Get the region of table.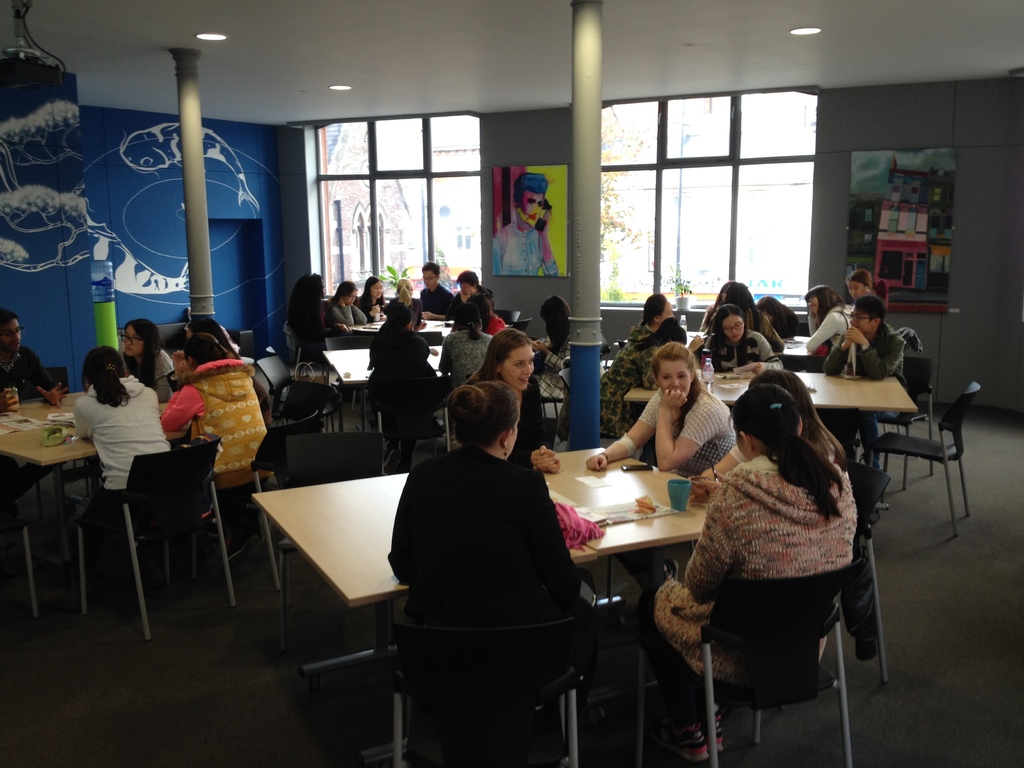
Rect(250, 439, 706, 767).
